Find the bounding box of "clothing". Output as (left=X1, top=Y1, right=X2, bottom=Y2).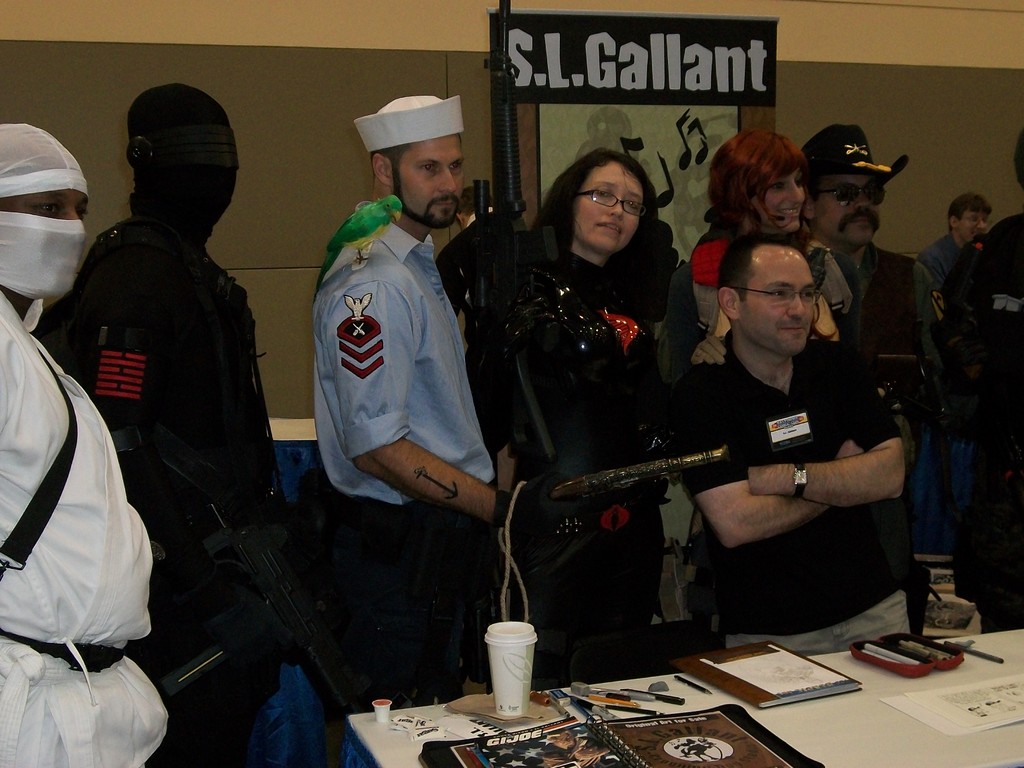
(left=313, top=222, right=497, bottom=717).
